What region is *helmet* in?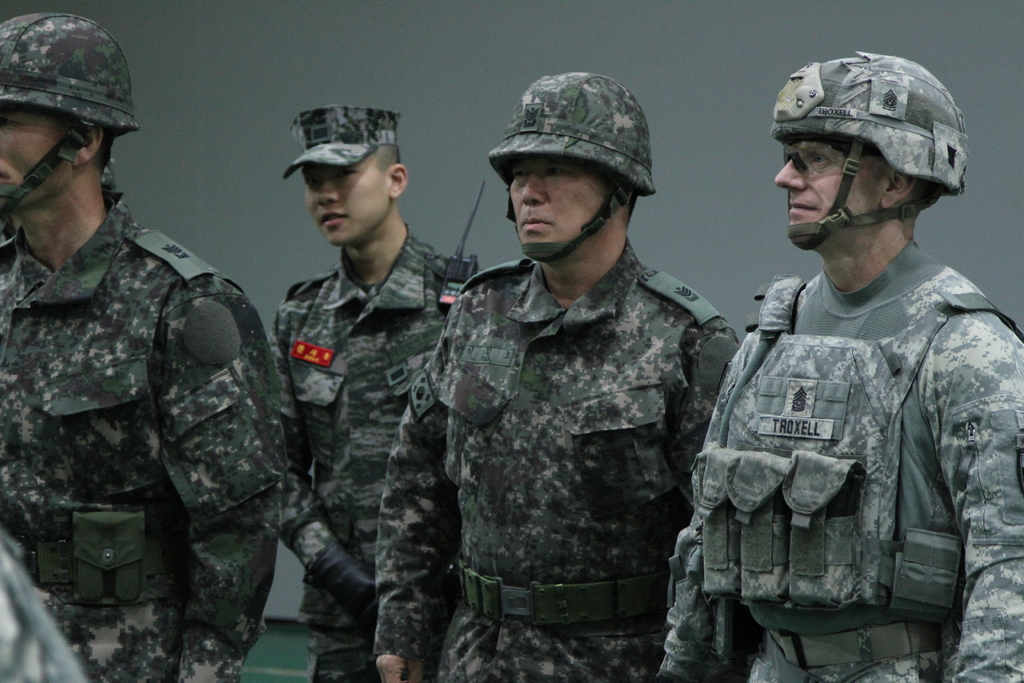
[771,53,979,270].
